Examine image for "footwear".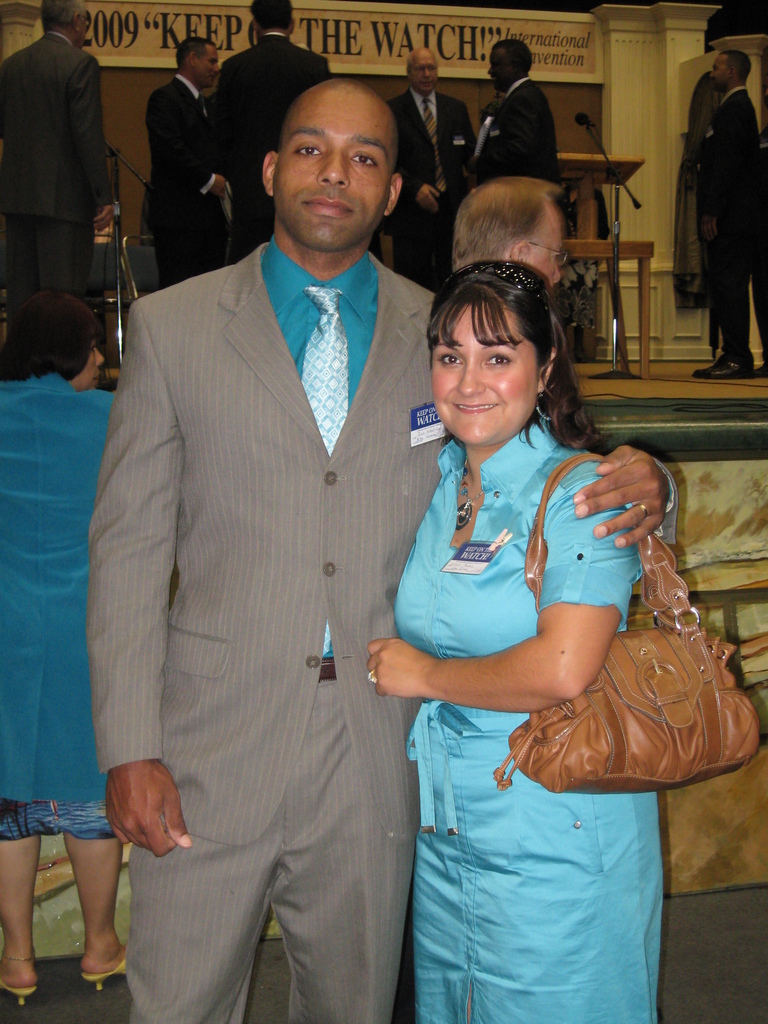
Examination result: [84, 953, 121, 989].
